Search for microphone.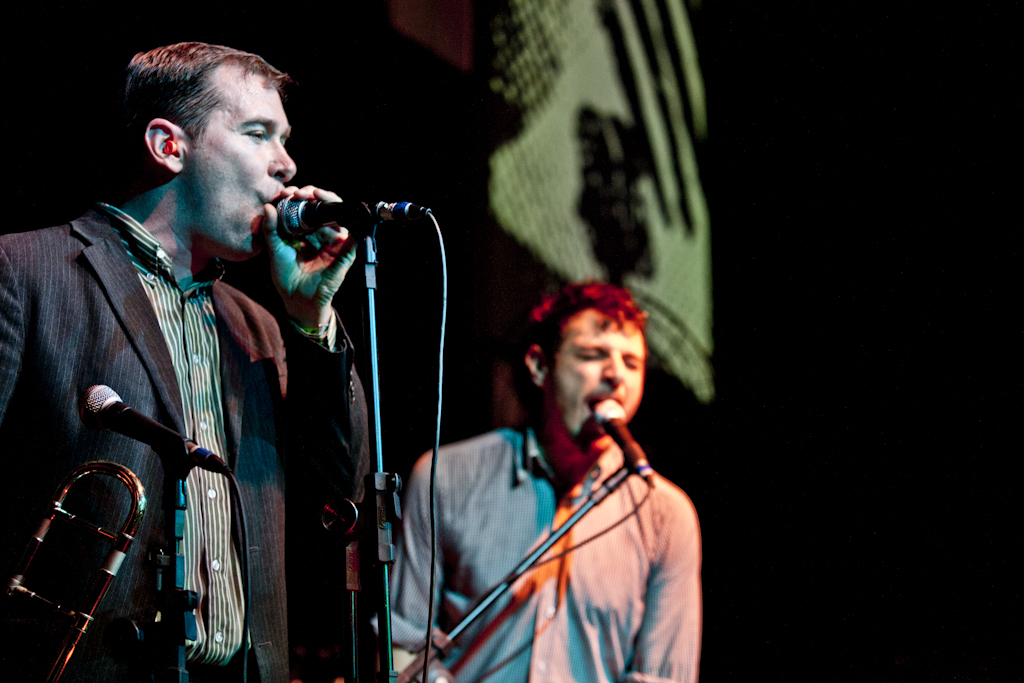
Found at x1=274 y1=194 x2=385 y2=243.
